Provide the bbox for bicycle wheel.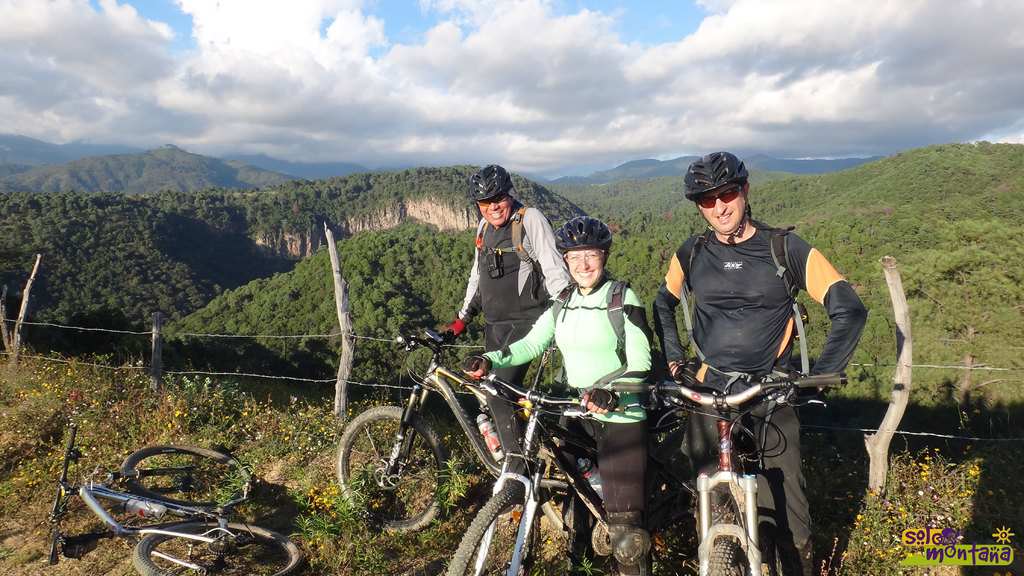
locate(757, 528, 783, 575).
